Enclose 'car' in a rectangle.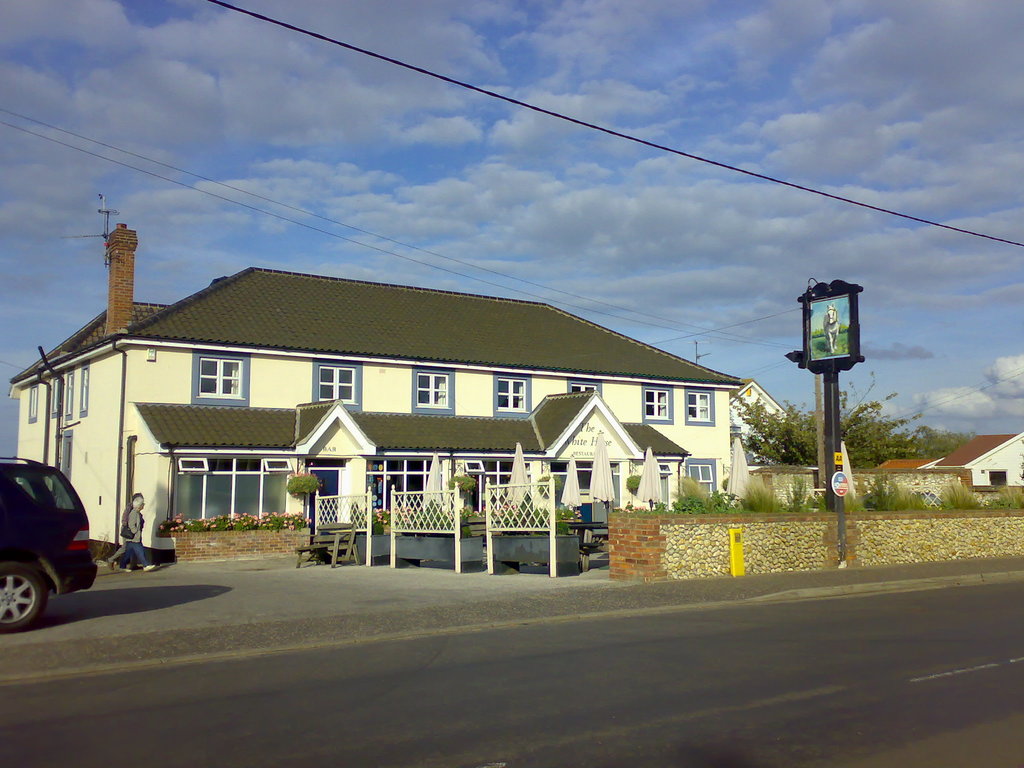
0,457,94,632.
